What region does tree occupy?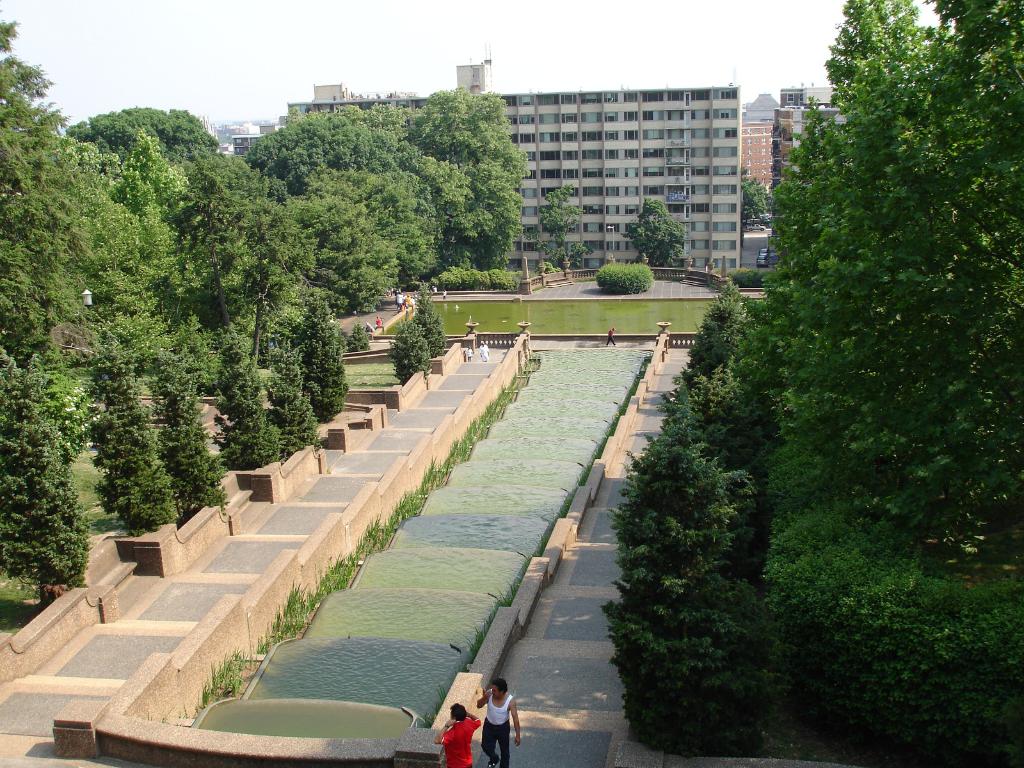
<bbox>266, 340, 323, 452</bbox>.
